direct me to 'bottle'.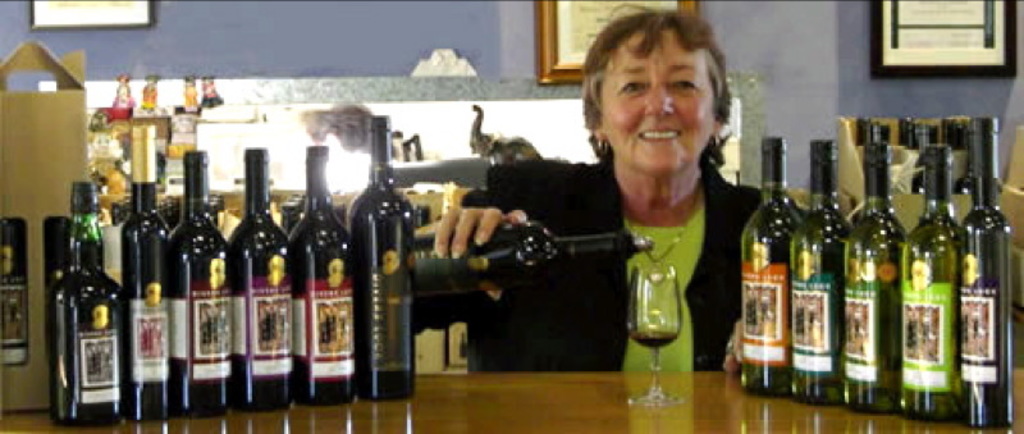
Direction: (left=124, top=131, right=174, bottom=420).
